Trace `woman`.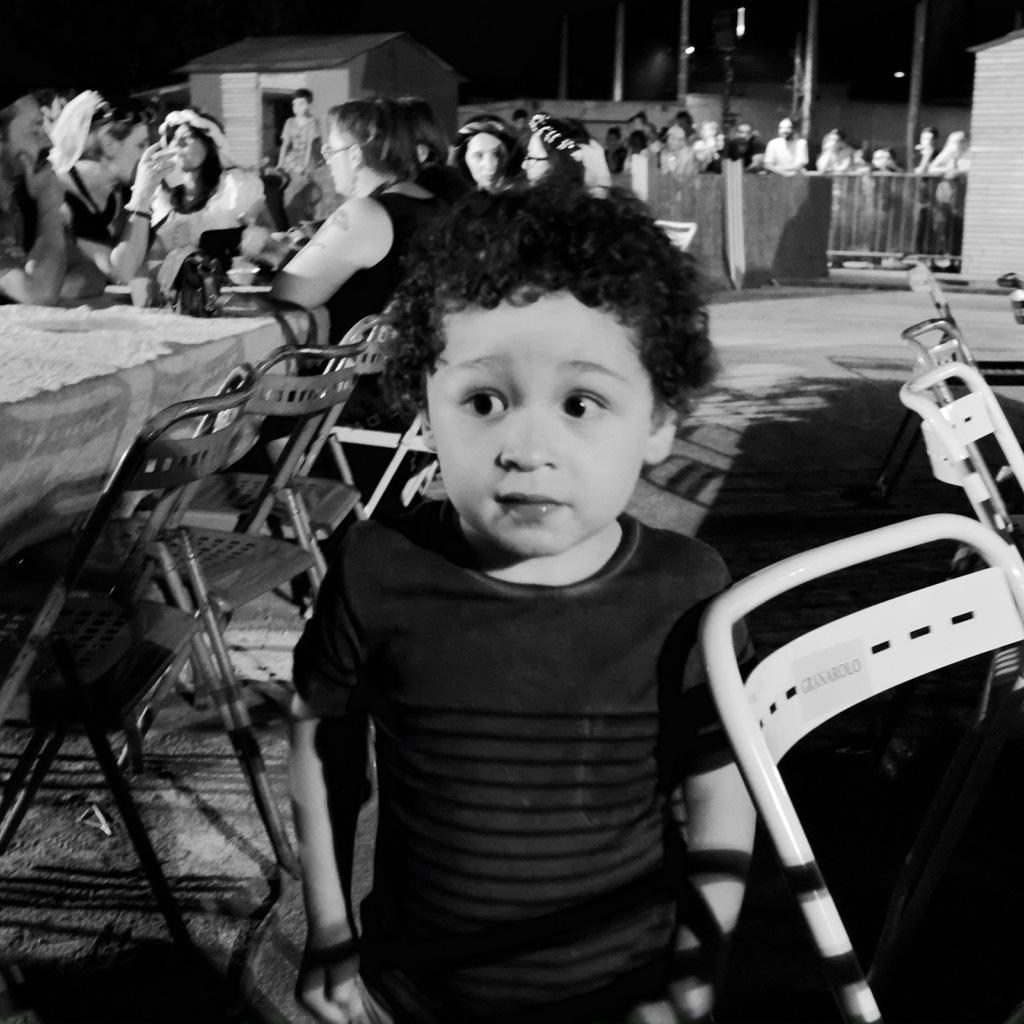
Traced to (x1=812, y1=124, x2=854, y2=174).
